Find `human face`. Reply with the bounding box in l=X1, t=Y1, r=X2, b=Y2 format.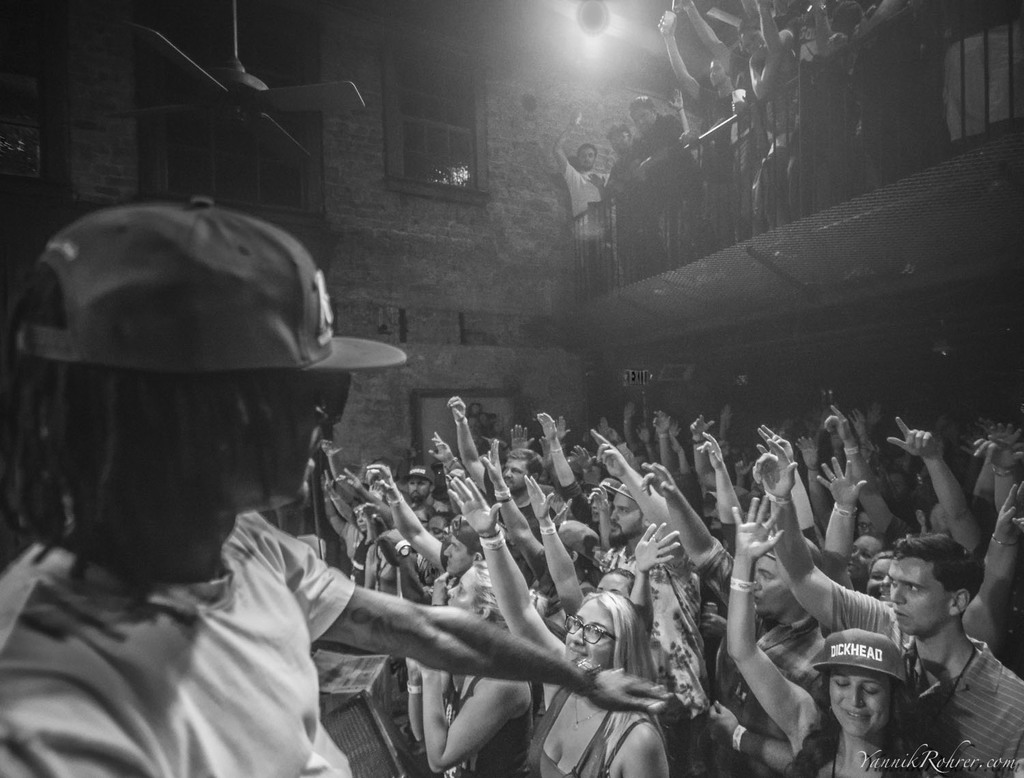
l=579, t=148, r=595, b=170.
